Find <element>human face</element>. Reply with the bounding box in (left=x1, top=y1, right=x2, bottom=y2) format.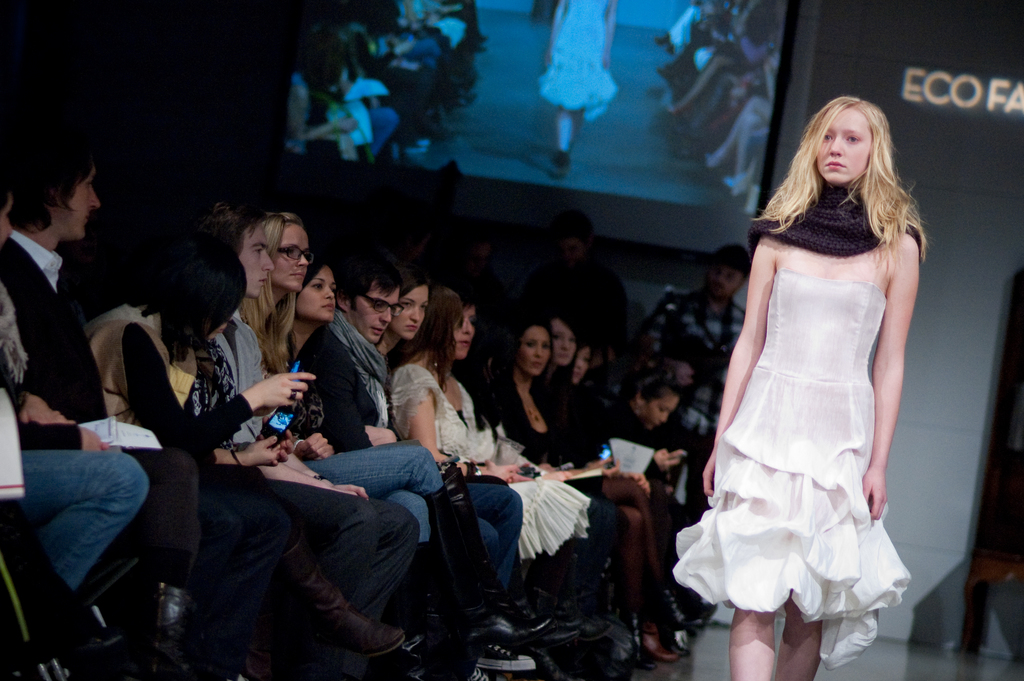
(left=705, top=262, right=744, bottom=301).
